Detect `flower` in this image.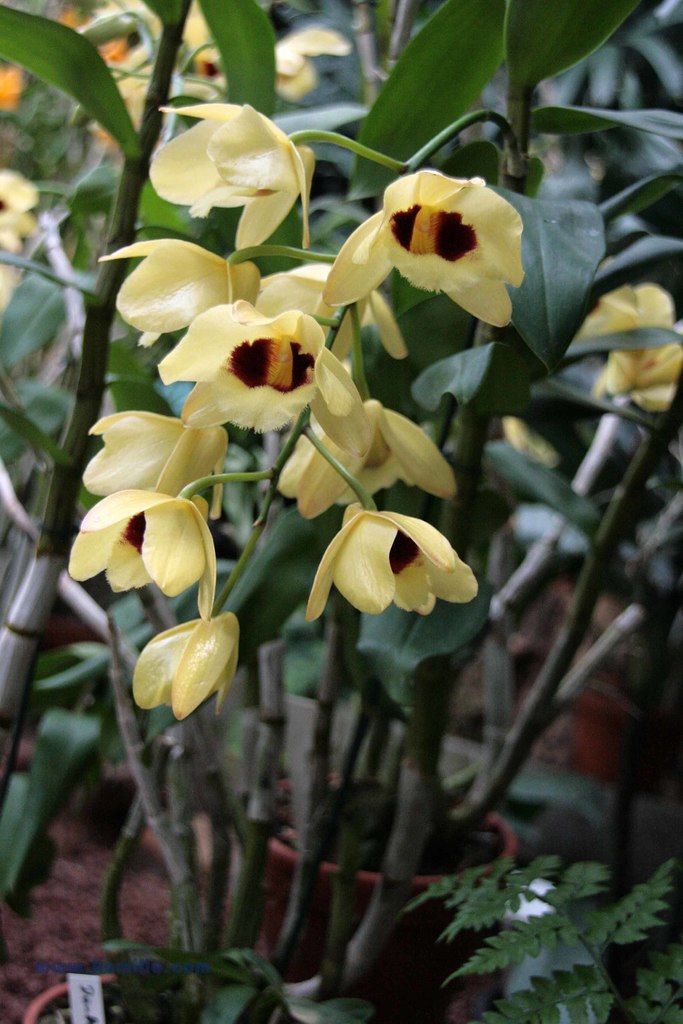
Detection: (148,102,317,245).
